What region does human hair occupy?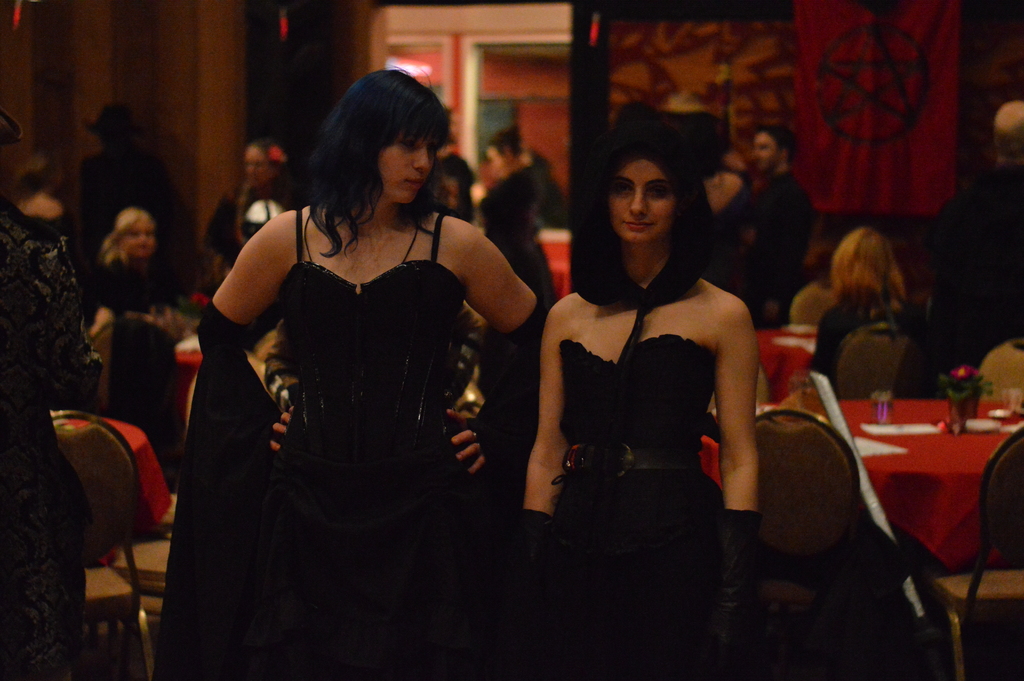
l=790, t=283, r=831, b=324.
